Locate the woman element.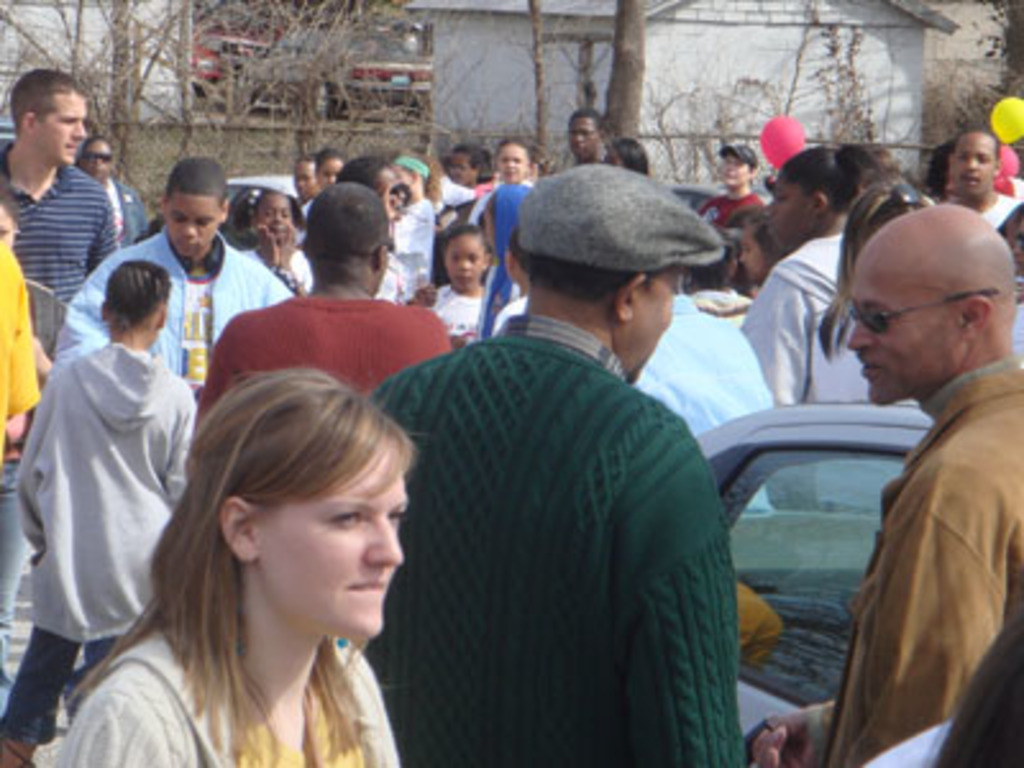
Element bbox: [left=67, top=340, right=456, bottom=767].
